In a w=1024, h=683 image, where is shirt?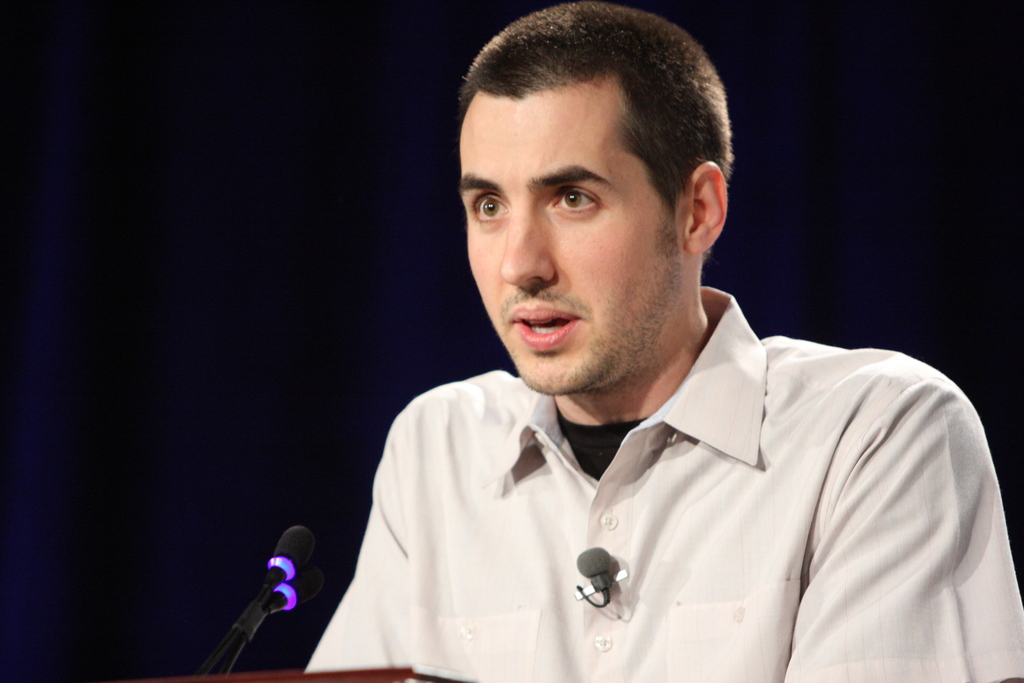
locate(301, 286, 1023, 682).
